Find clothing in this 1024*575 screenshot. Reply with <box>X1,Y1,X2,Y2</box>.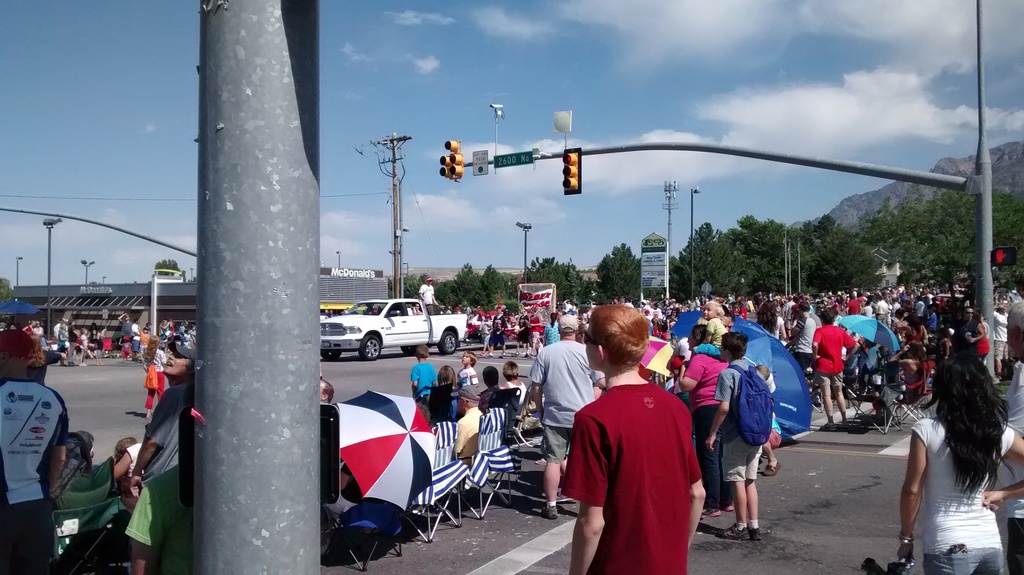
<box>324,463,365,518</box>.
